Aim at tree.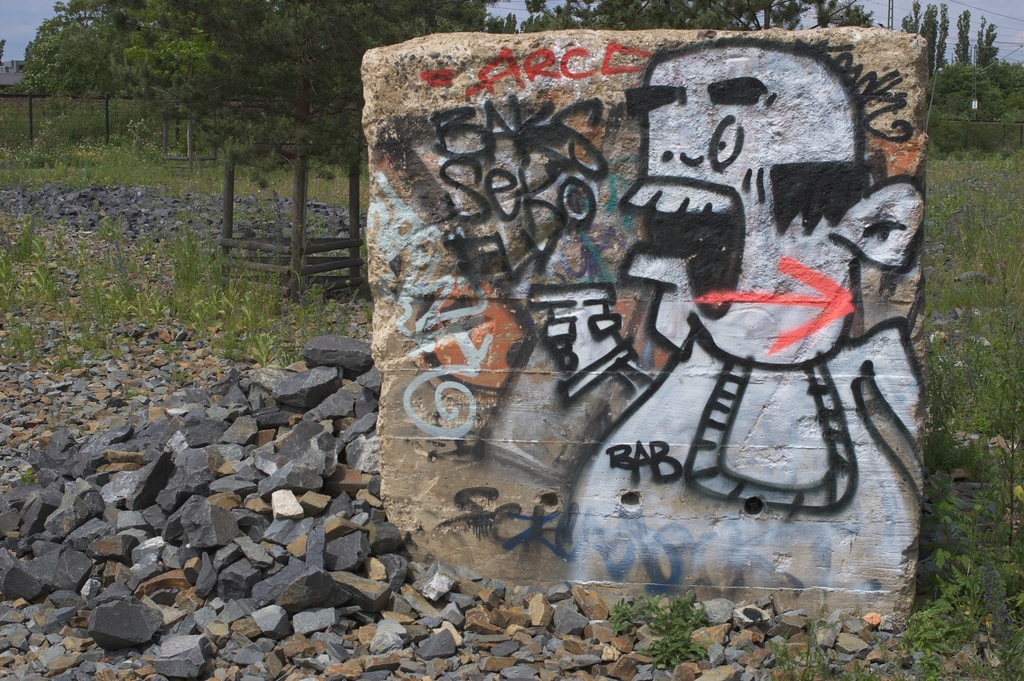
Aimed at Rect(956, 13, 969, 58).
